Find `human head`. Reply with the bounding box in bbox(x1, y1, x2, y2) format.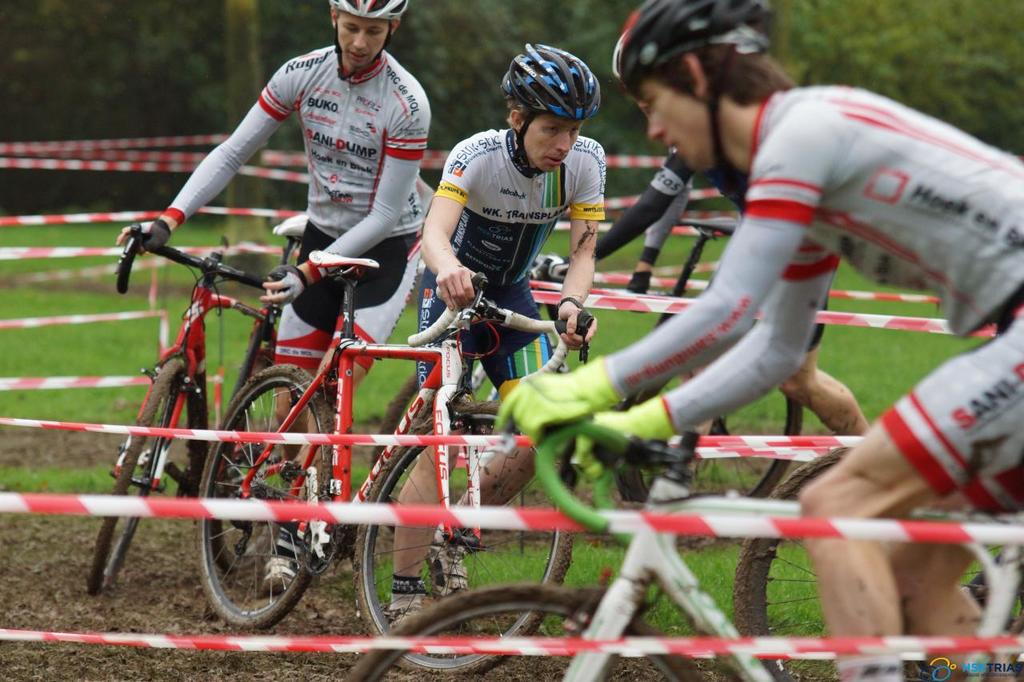
bbox(505, 42, 601, 174).
